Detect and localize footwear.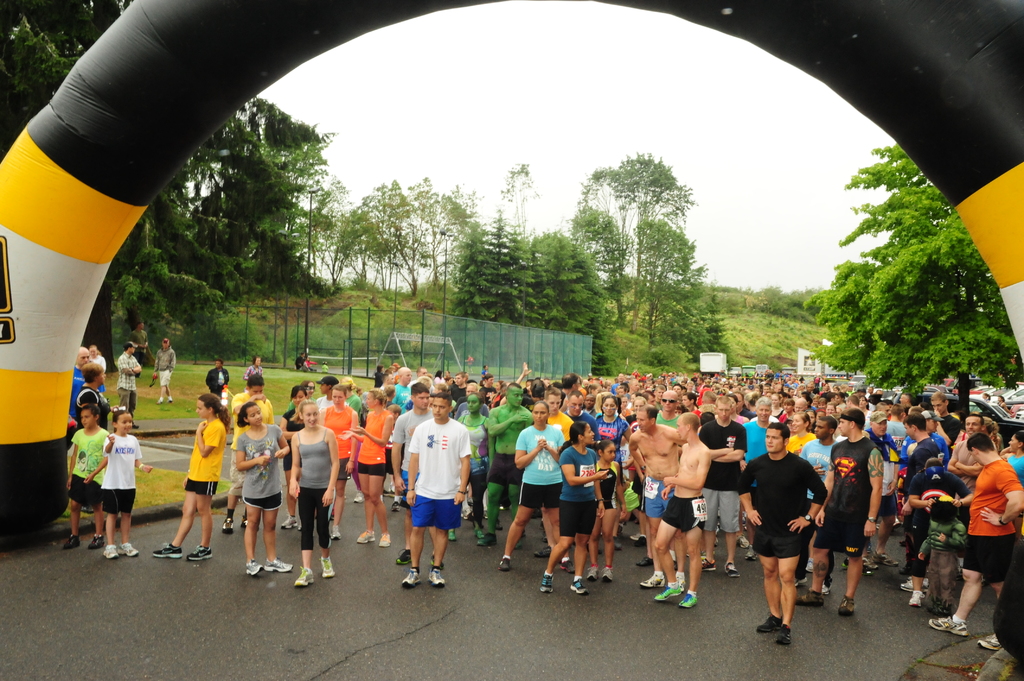
Localized at bbox(355, 490, 364, 502).
